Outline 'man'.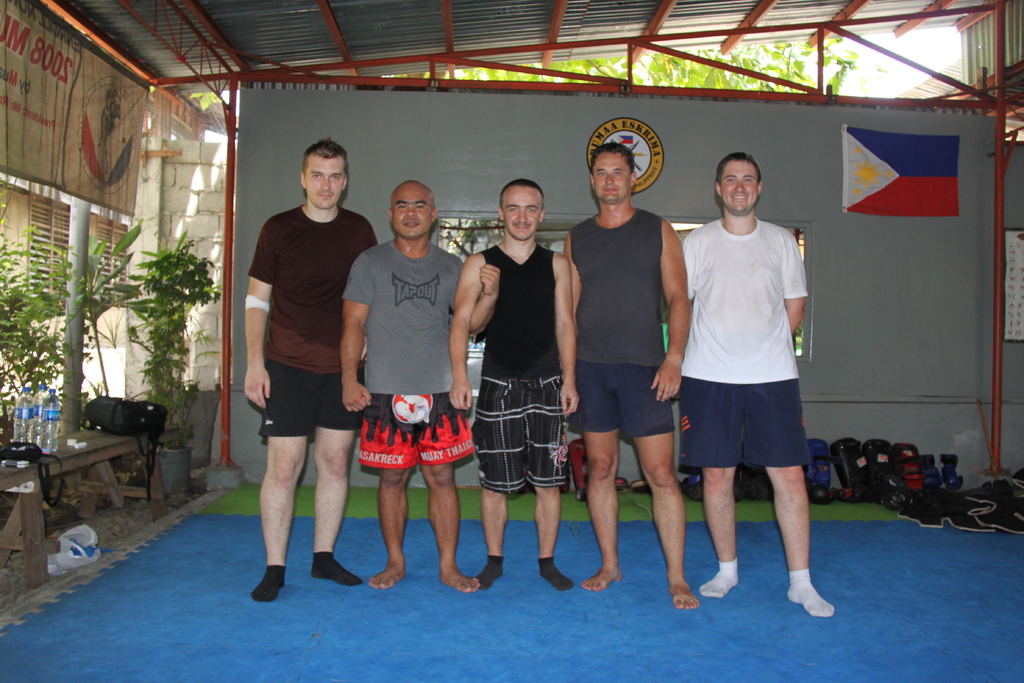
Outline: <region>669, 149, 836, 625</region>.
